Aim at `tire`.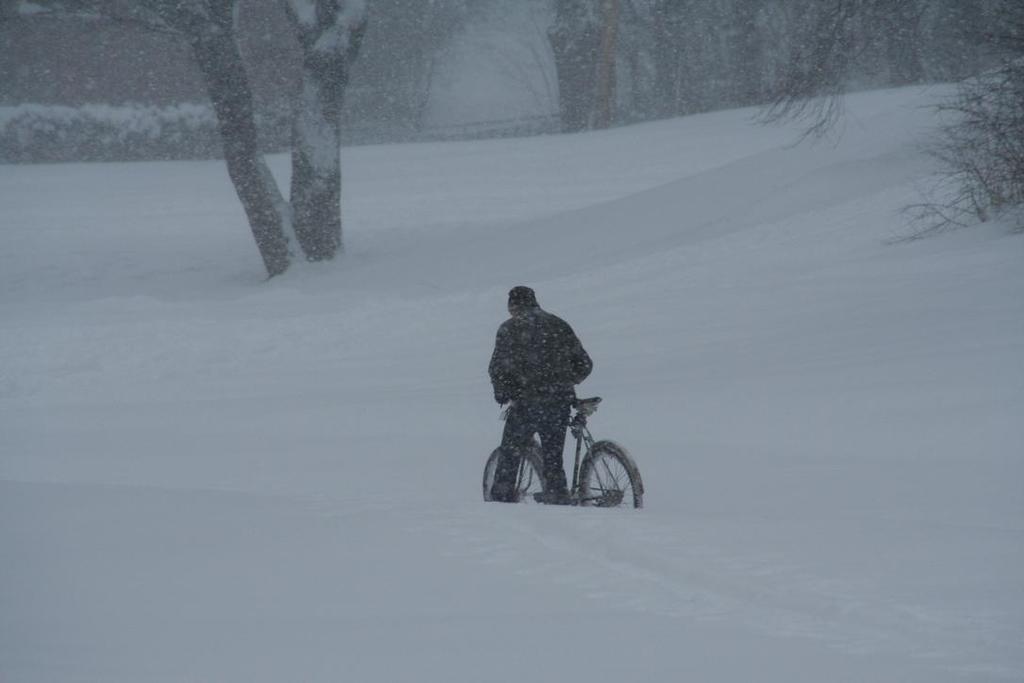
Aimed at l=580, t=443, r=642, b=507.
